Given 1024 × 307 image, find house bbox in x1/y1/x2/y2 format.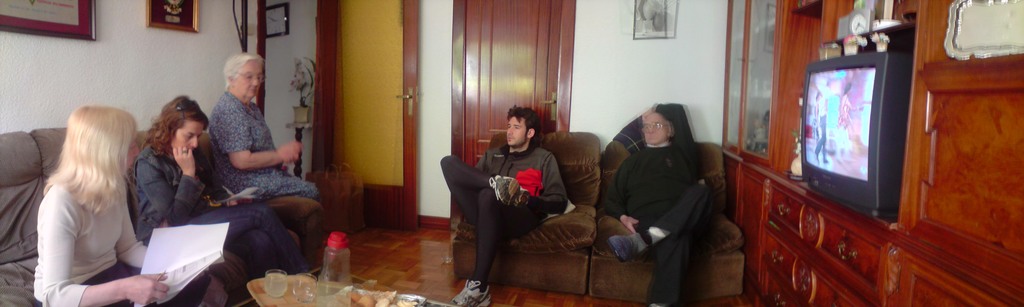
0/3/1023/306.
